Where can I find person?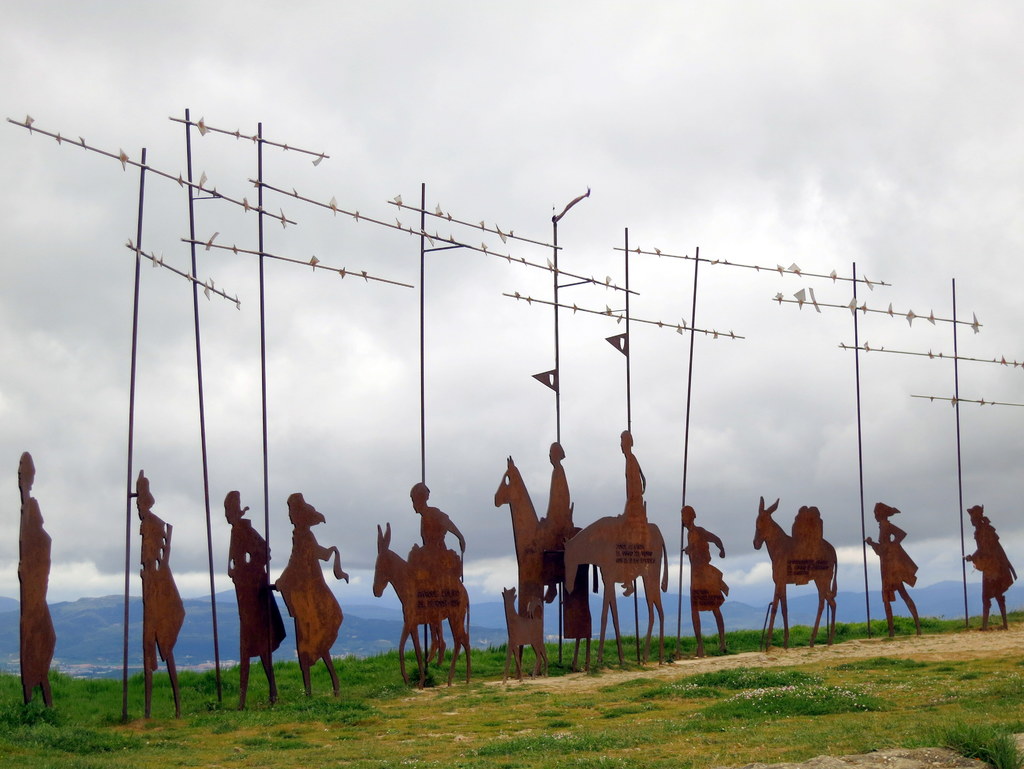
You can find it at left=537, top=441, right=579, bottom=604.
